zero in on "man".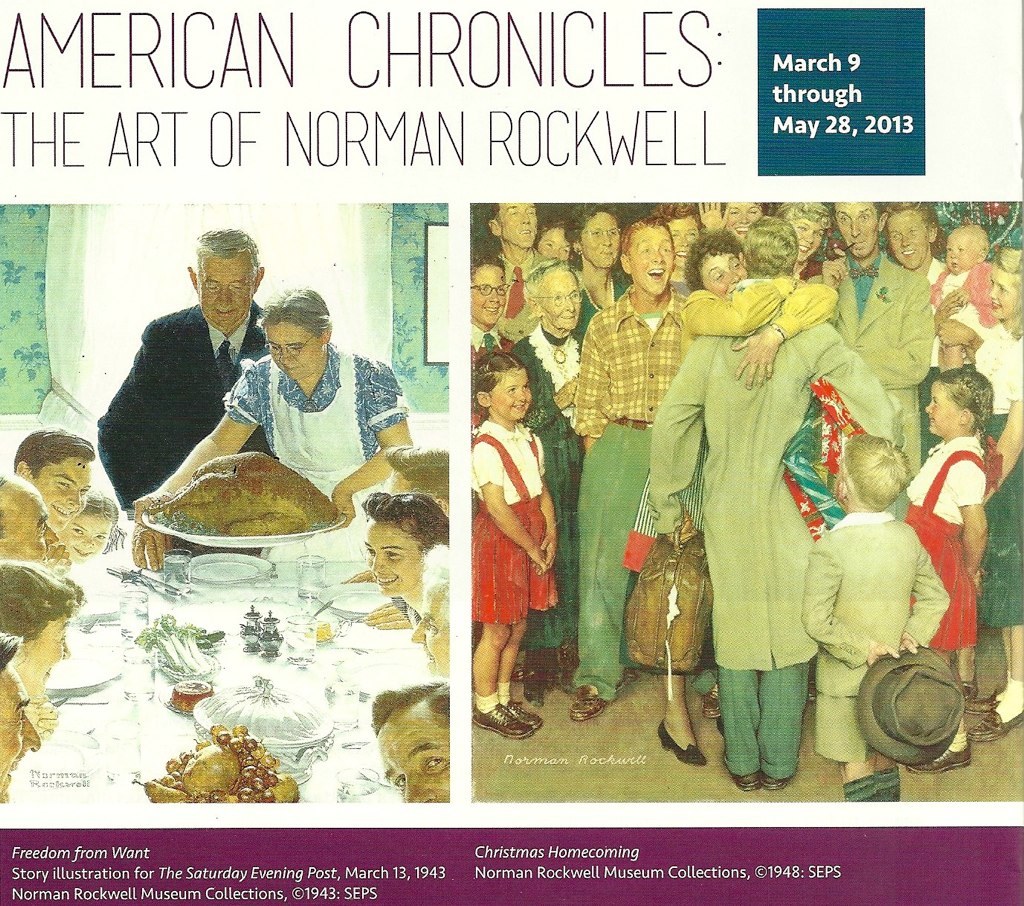
Zeroed in: {"left": 0, "top": 468, "right": 72, "bottom": 576}.
